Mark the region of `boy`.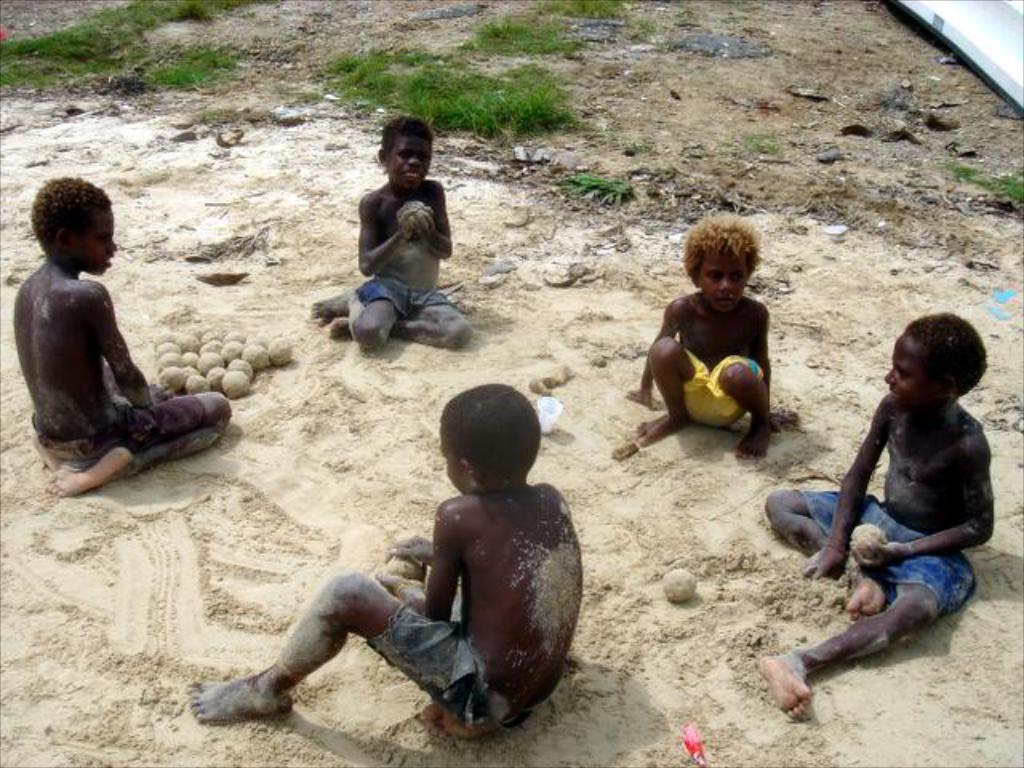
Region: bbox=[773, 306, 998, 710].
